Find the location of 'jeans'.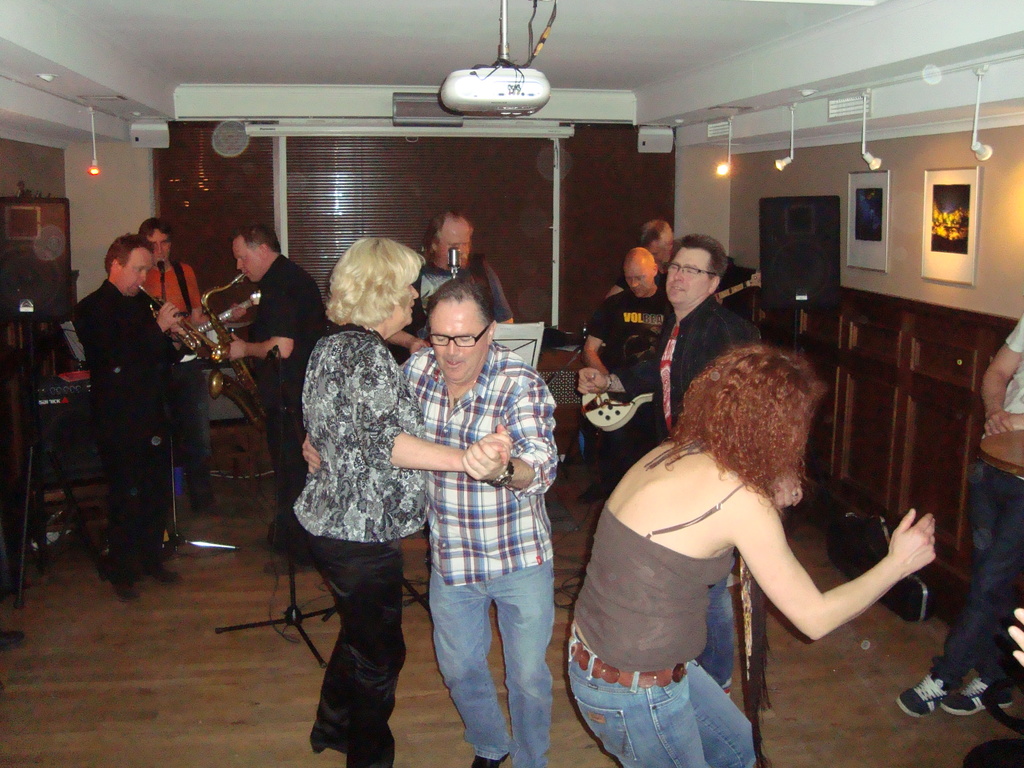
Location: (421, 557, 550, 760).
